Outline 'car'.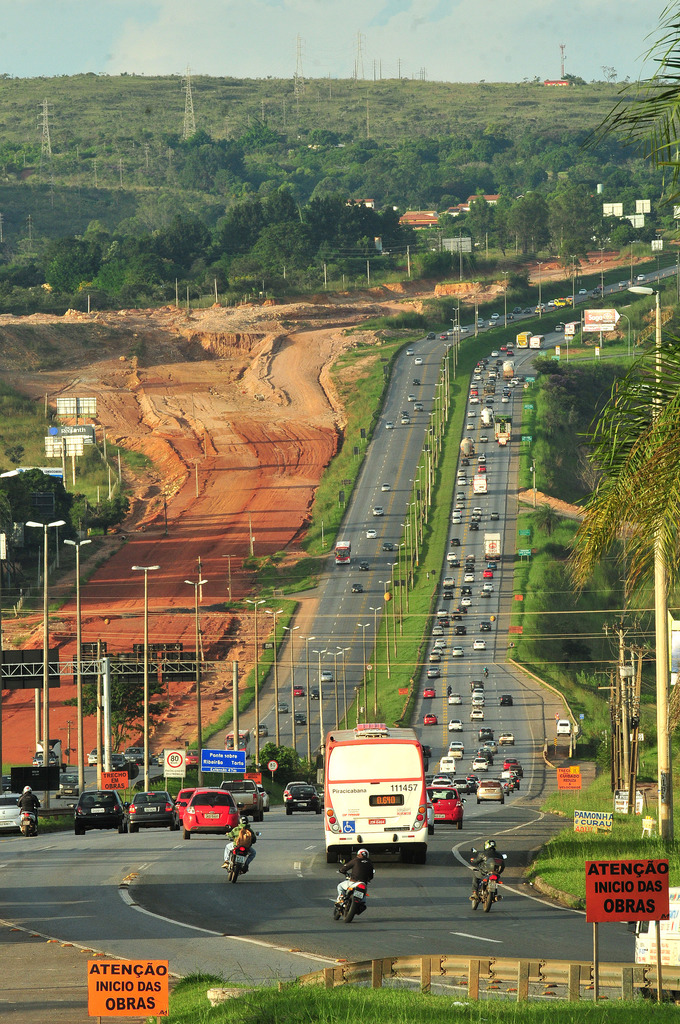
Outline: 422, 687, 436, 699.
